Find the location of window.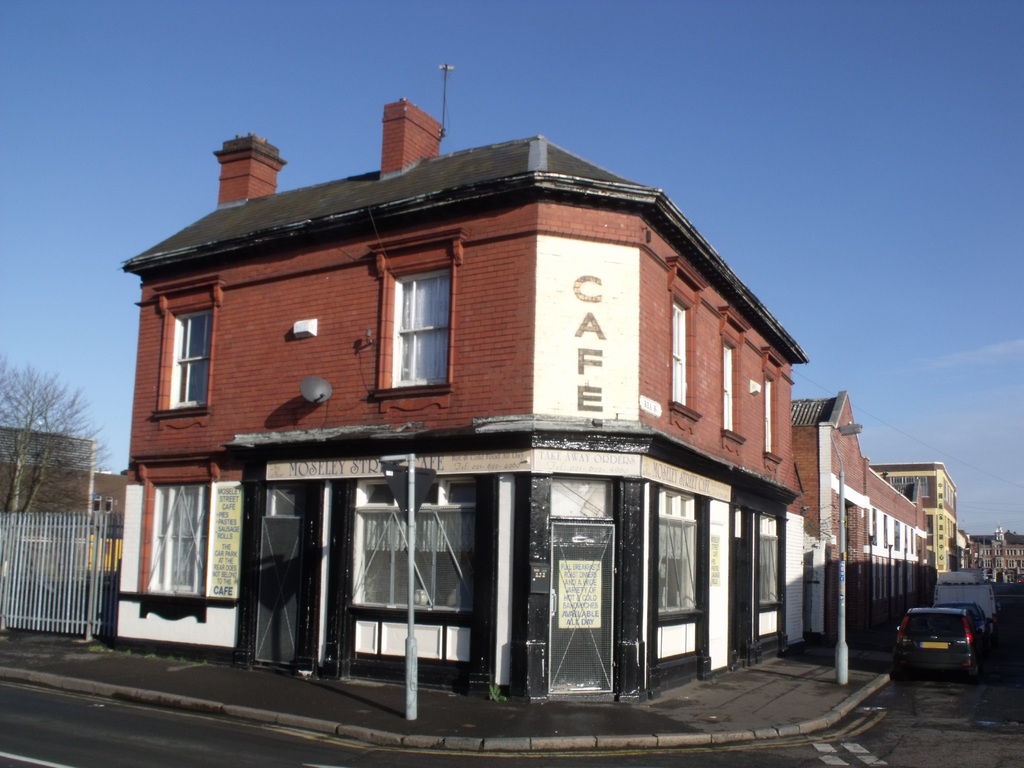
Location: (left=670, top=300, right=692, bottom=409).
